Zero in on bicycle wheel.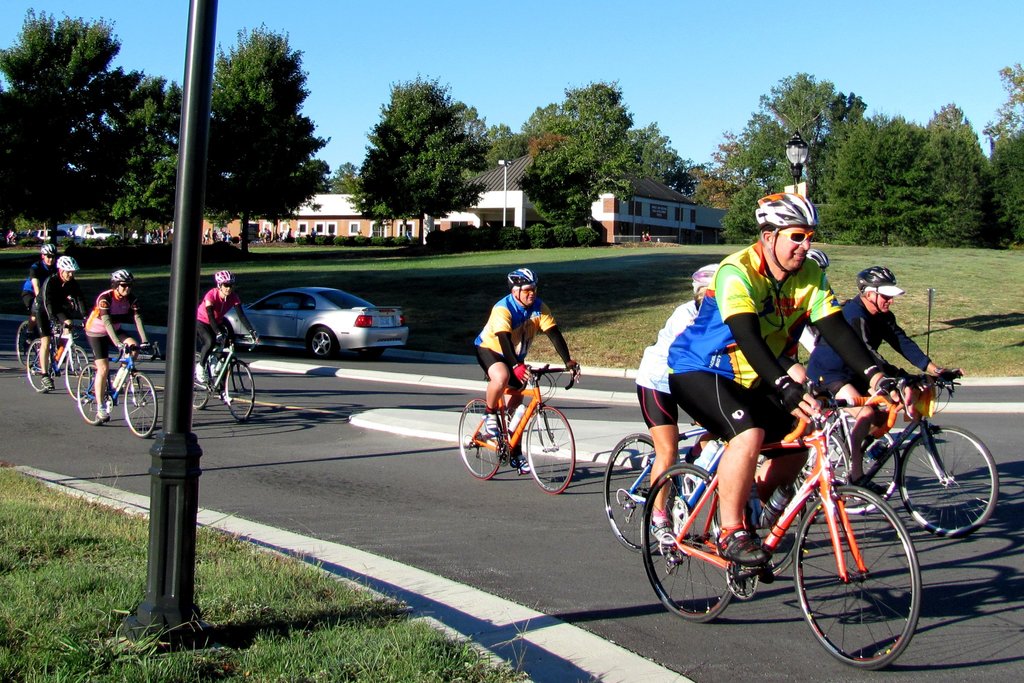
Zeroed in: select_region(63, 345, 93, 396).
